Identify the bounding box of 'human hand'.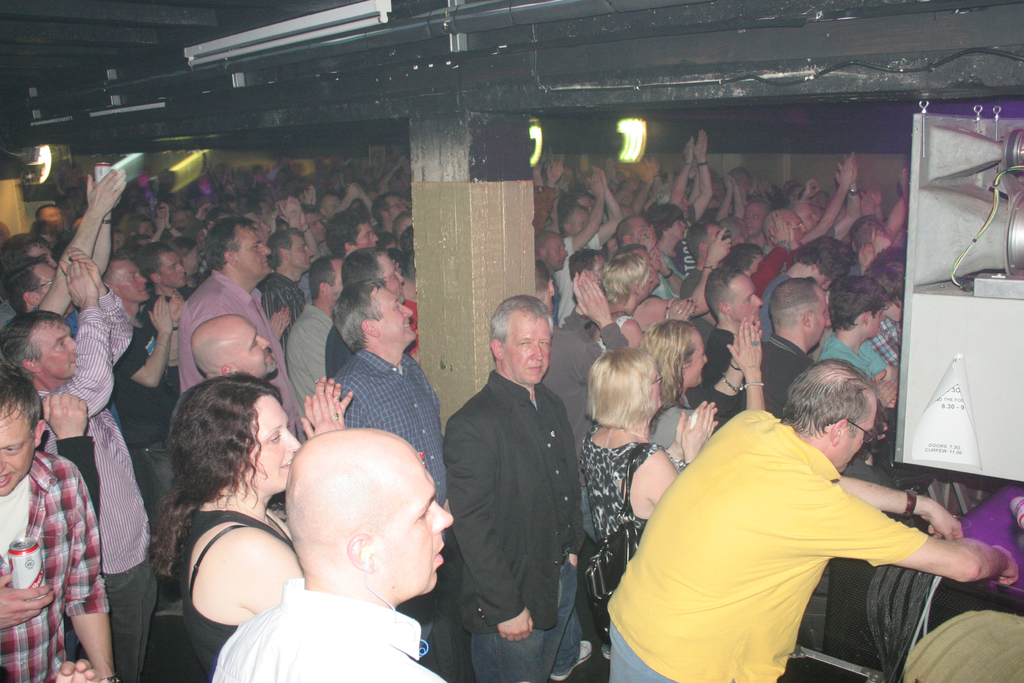
bbox=(548, 161, 566, 184).
